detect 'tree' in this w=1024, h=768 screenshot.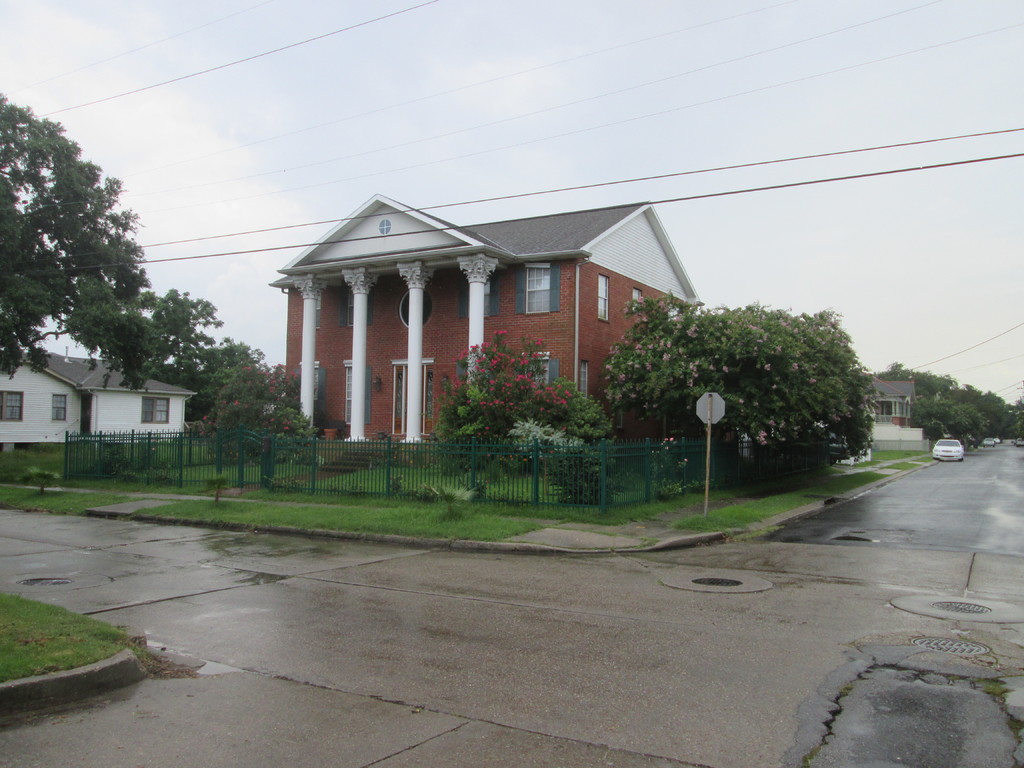
Detection: pyautogui.locateOnScreen(975, 387, 1007, 442).
